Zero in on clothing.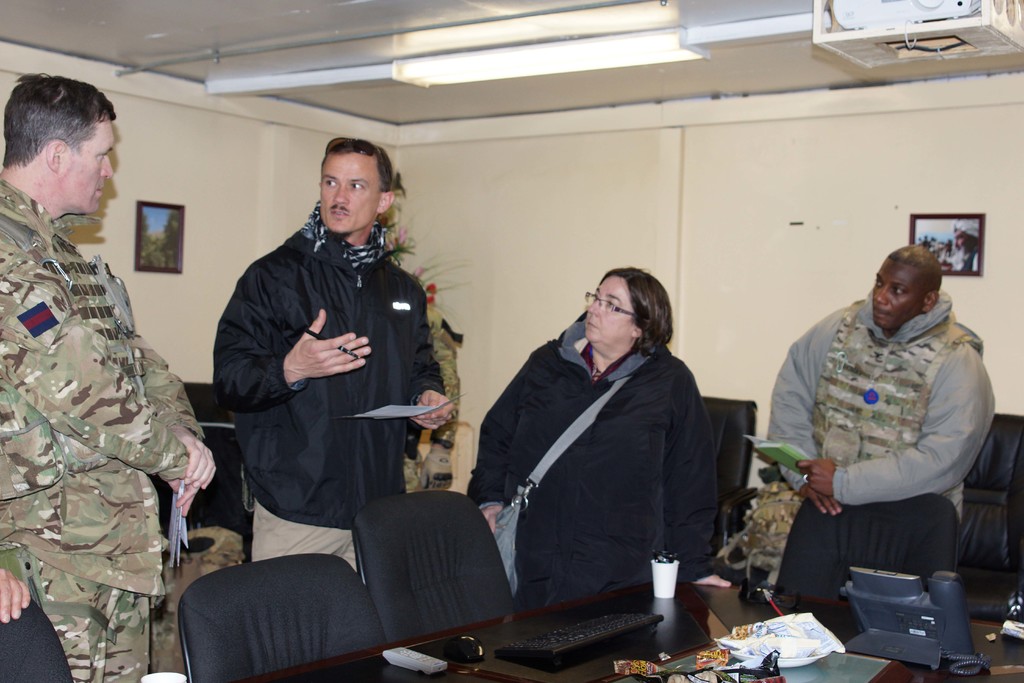
Zeroed in: <bbox>771, 294, 993, 522</bbox>.
